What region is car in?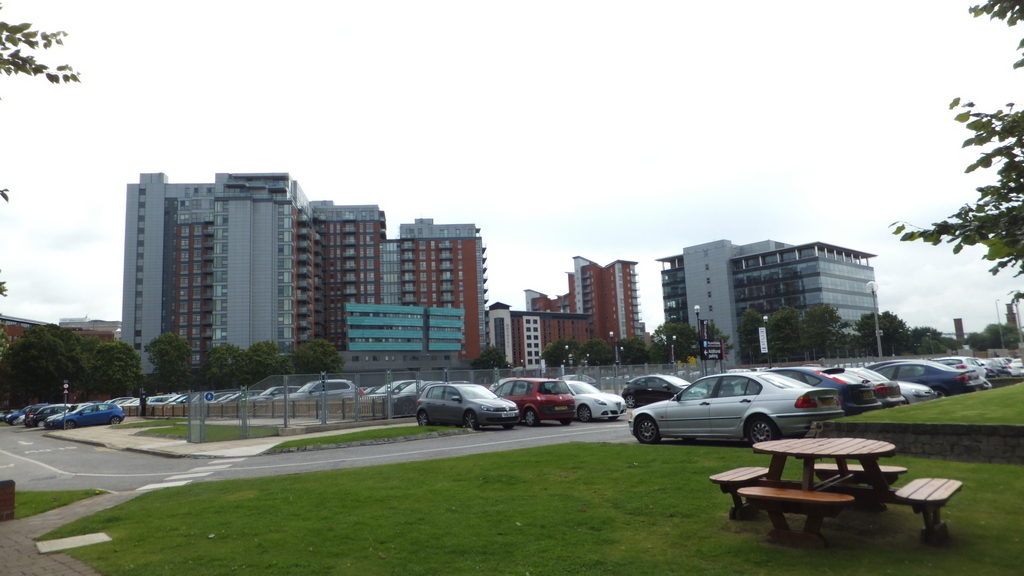
(767, 364, 887, 417).
